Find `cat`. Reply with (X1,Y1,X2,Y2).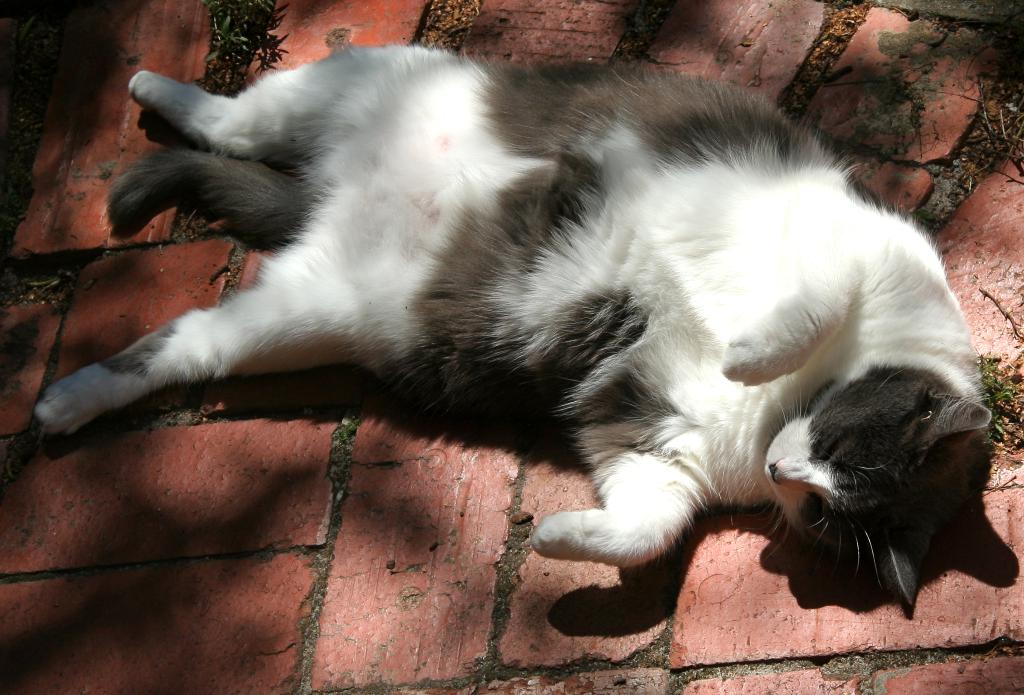
(27,51,1009,628).
